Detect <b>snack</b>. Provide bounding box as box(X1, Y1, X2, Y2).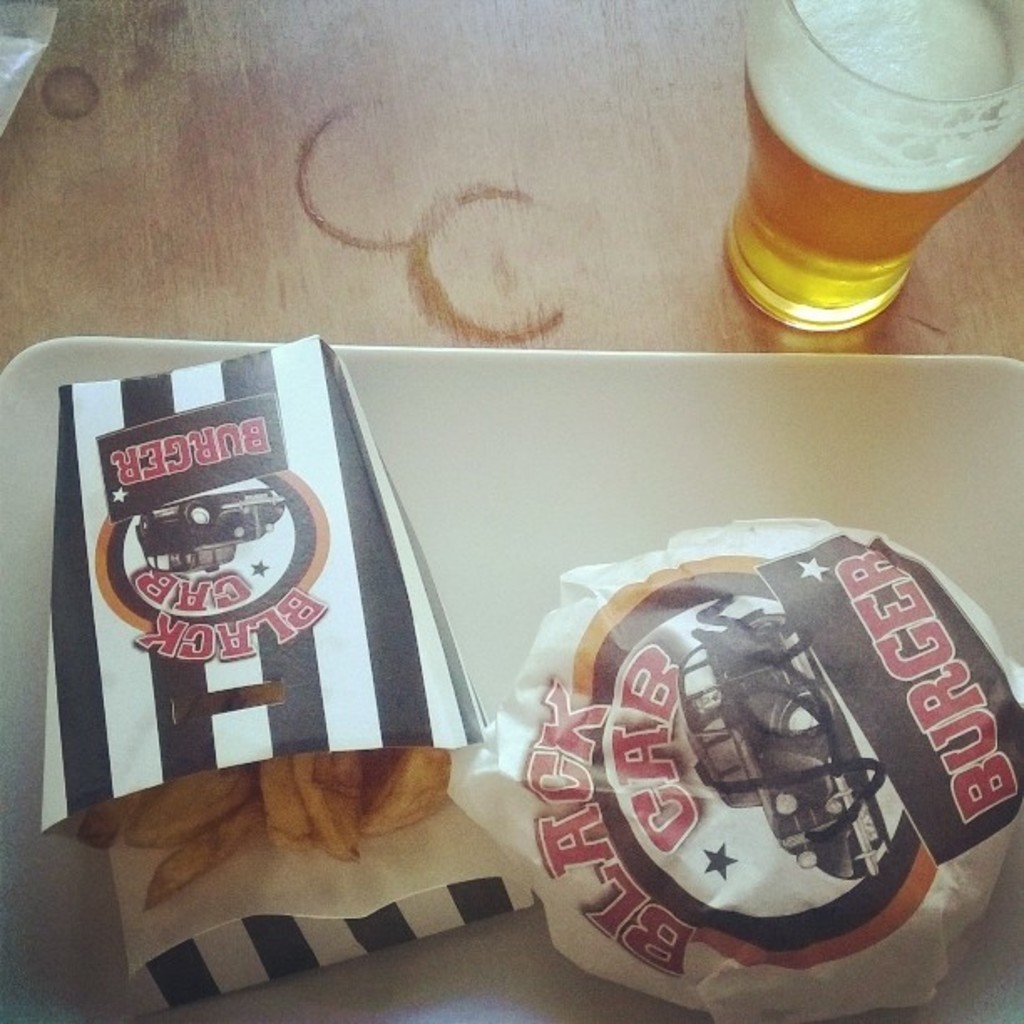
box(38, 341, 537, 1017).
